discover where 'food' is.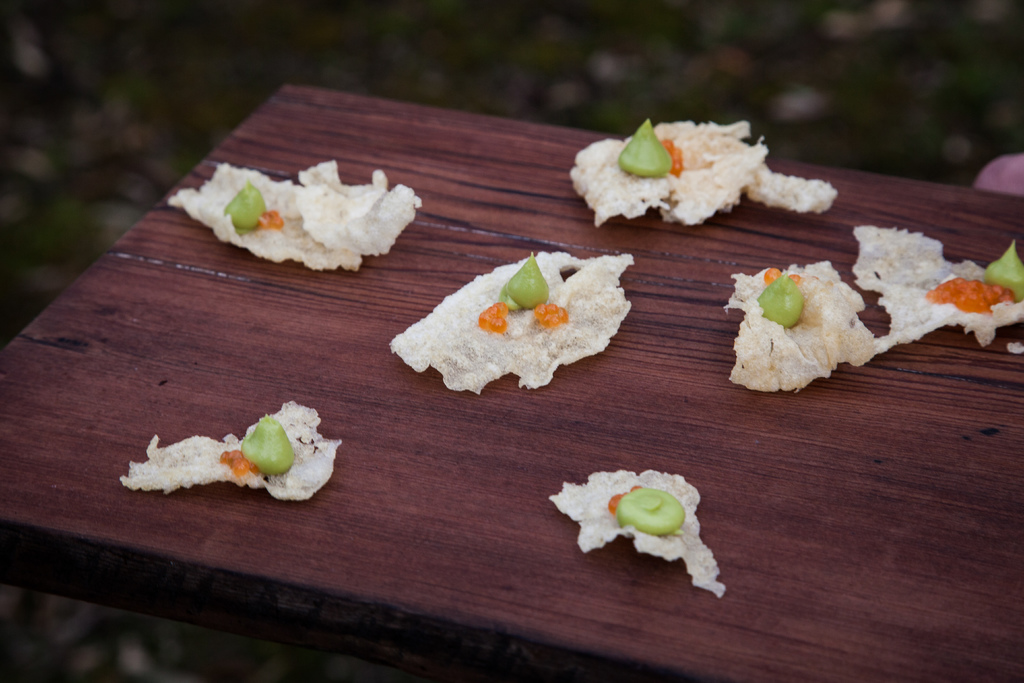
Discovered at bbox(116, 396, 341, 506).
